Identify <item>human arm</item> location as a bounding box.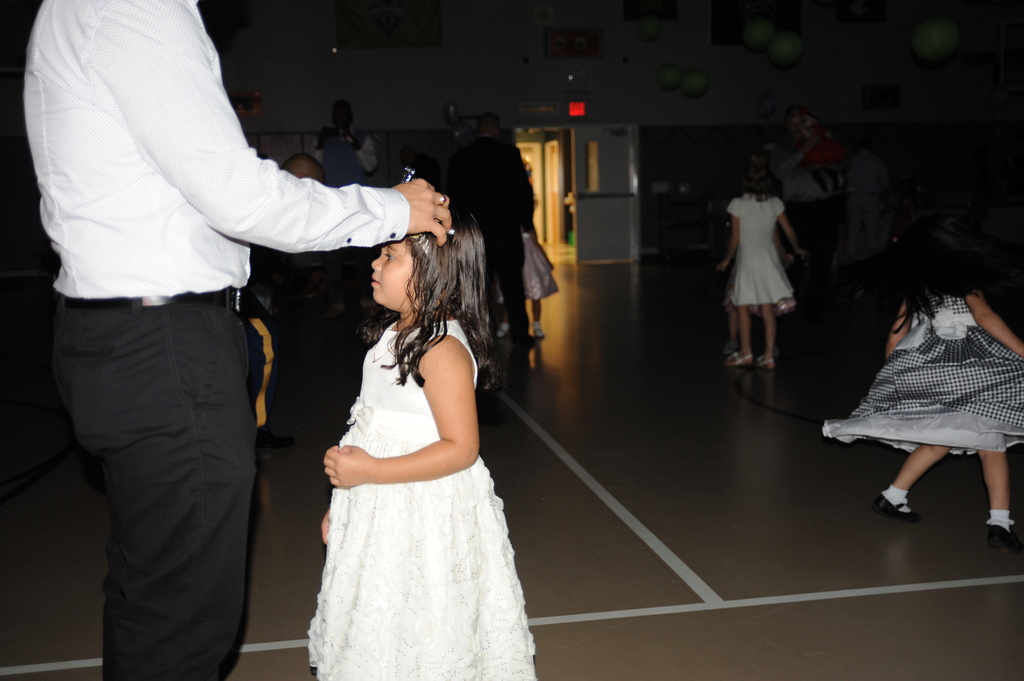
x1=881 y1=289 x2=918 y2=369.
